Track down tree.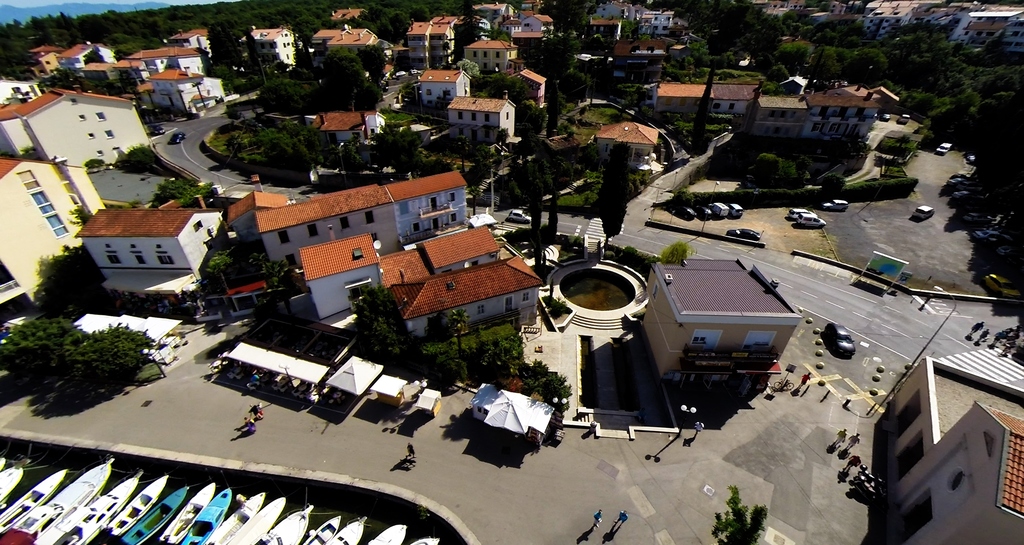
Tracked to box=[255, 72, 343, 123].
